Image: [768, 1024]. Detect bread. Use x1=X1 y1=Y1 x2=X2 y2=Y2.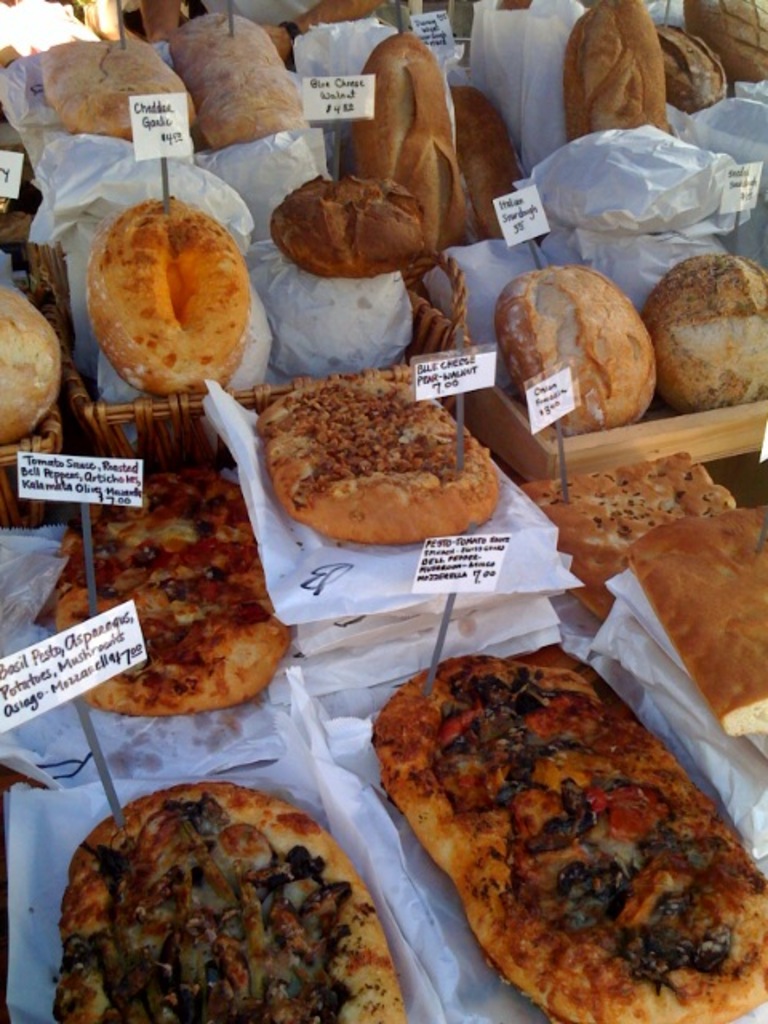
x1=493 y1=264 x2=656 y2=440.
